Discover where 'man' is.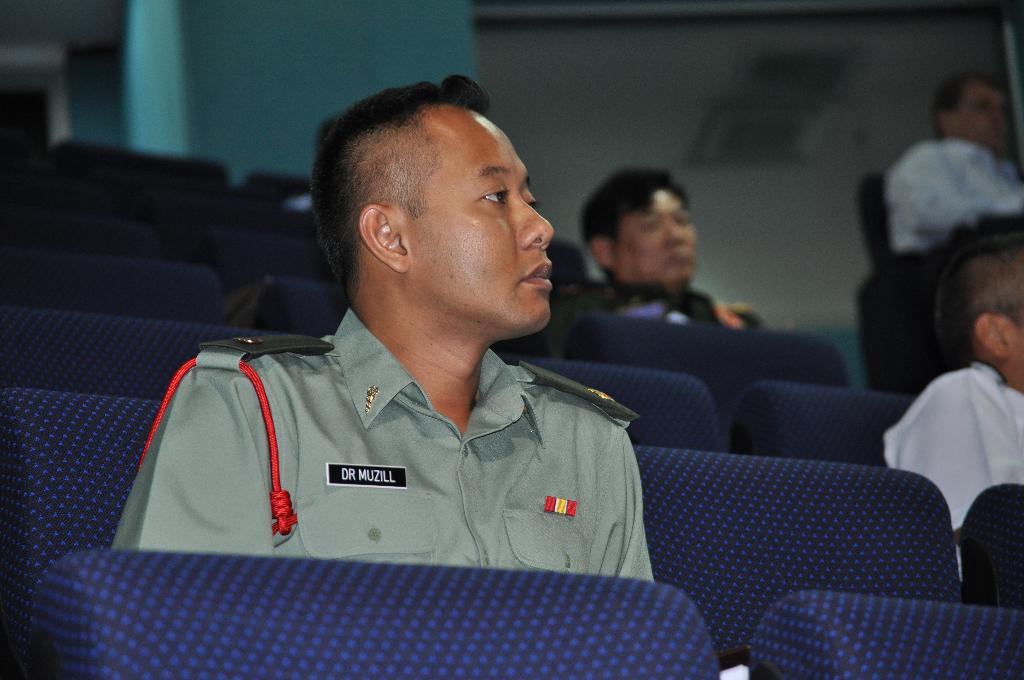
Discovered at [559,168,760,334].
